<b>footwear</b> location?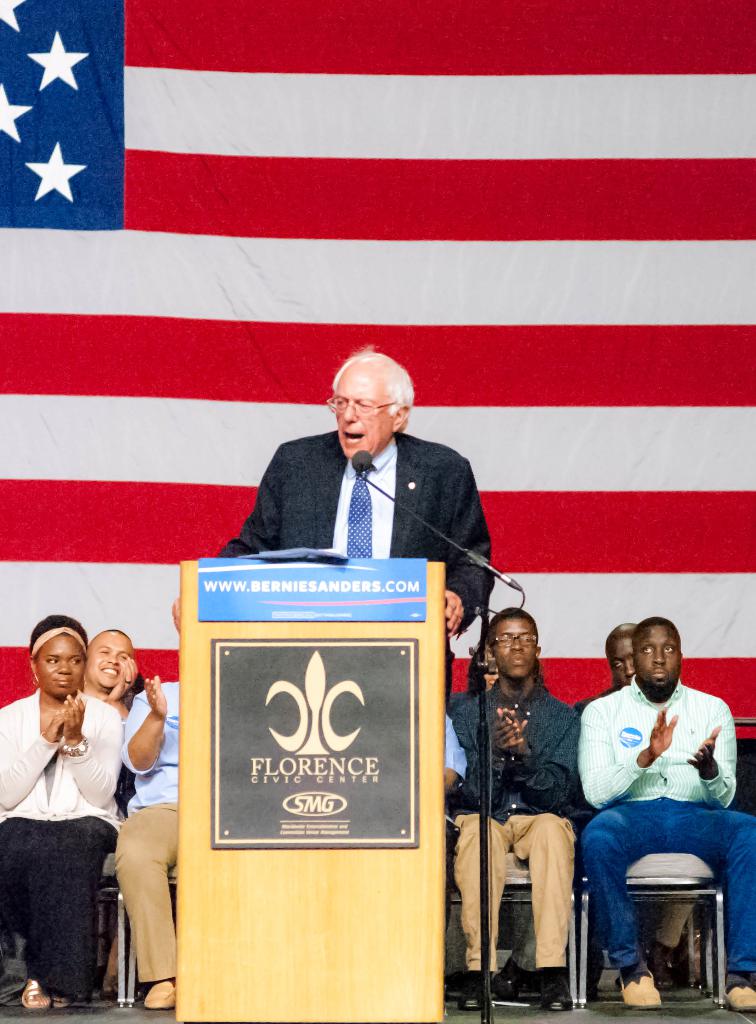
(129, 963, 179, 1004)
